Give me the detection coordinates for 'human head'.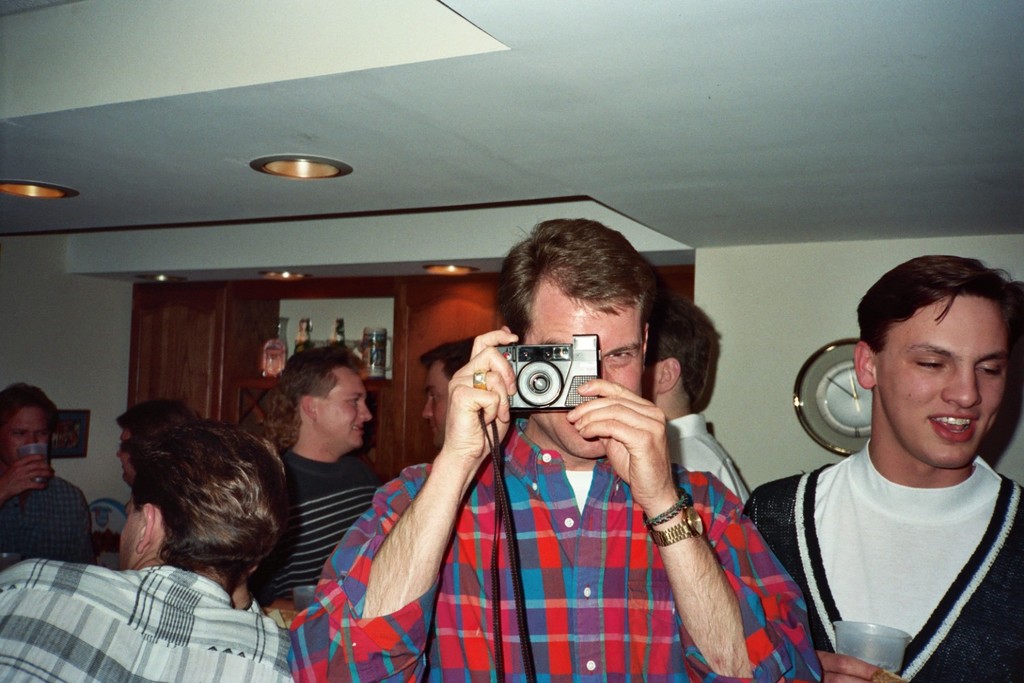
422/336/479/445.
